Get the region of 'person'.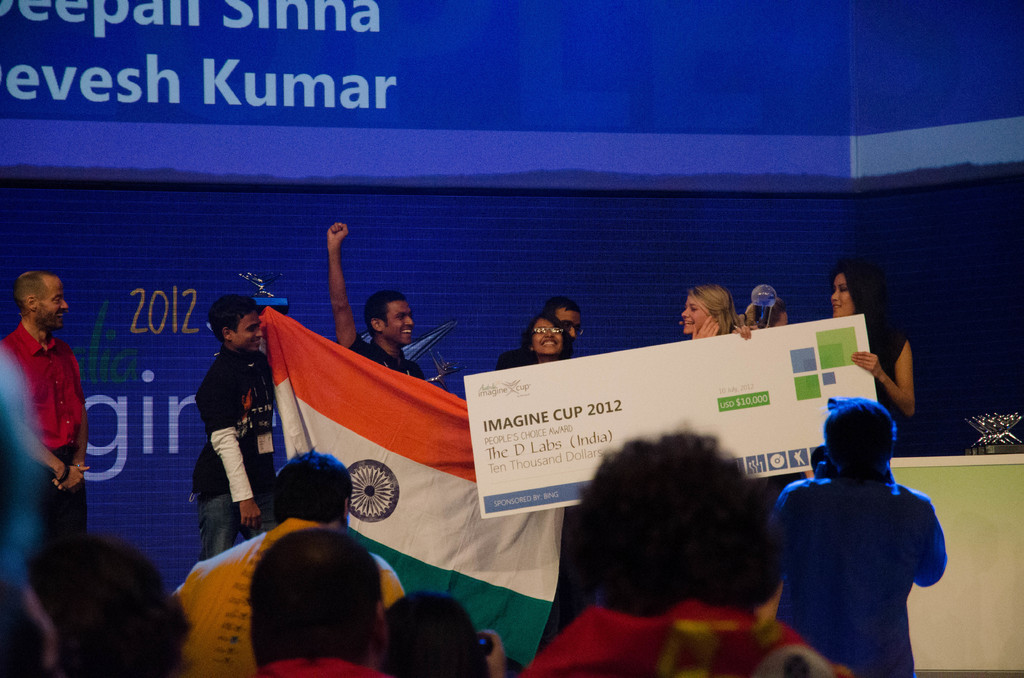
locate(543, 293, 580, 353).
